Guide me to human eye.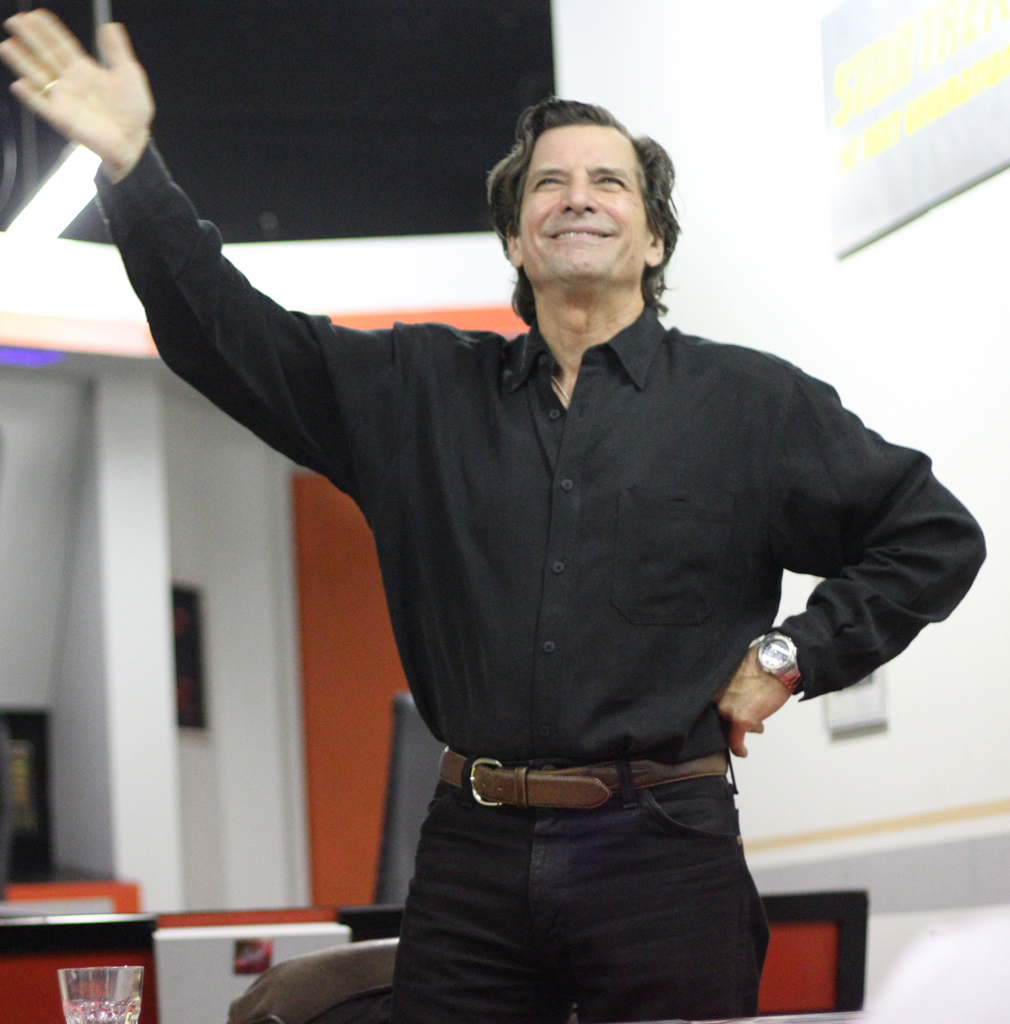
Guidance: region(588, 168, 624, 193).
